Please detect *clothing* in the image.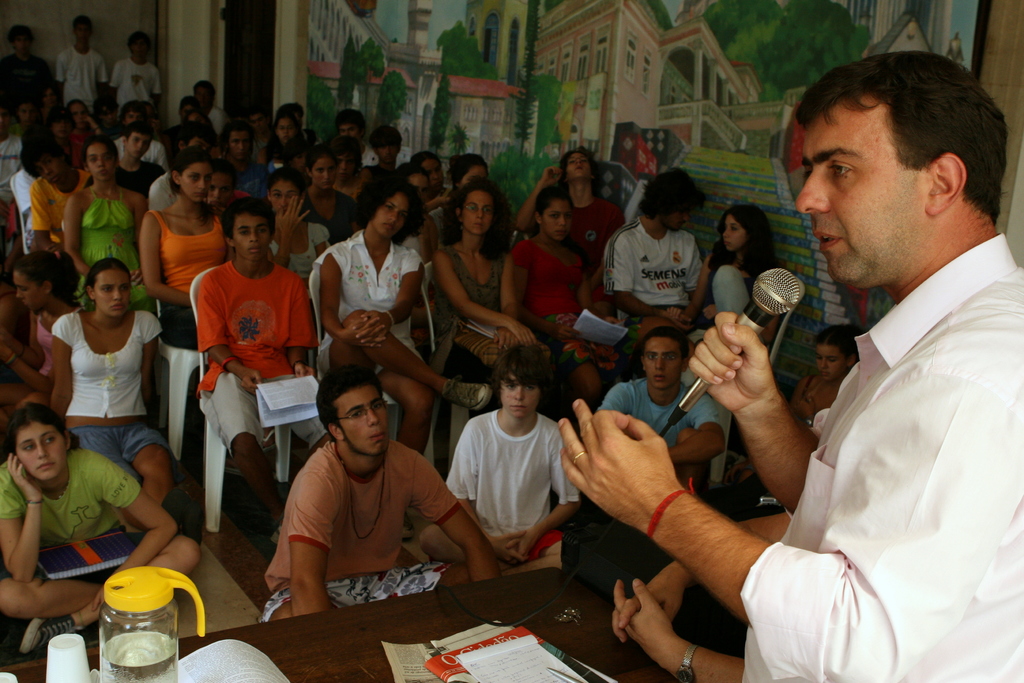
rect(436, 245, 543, 375).
